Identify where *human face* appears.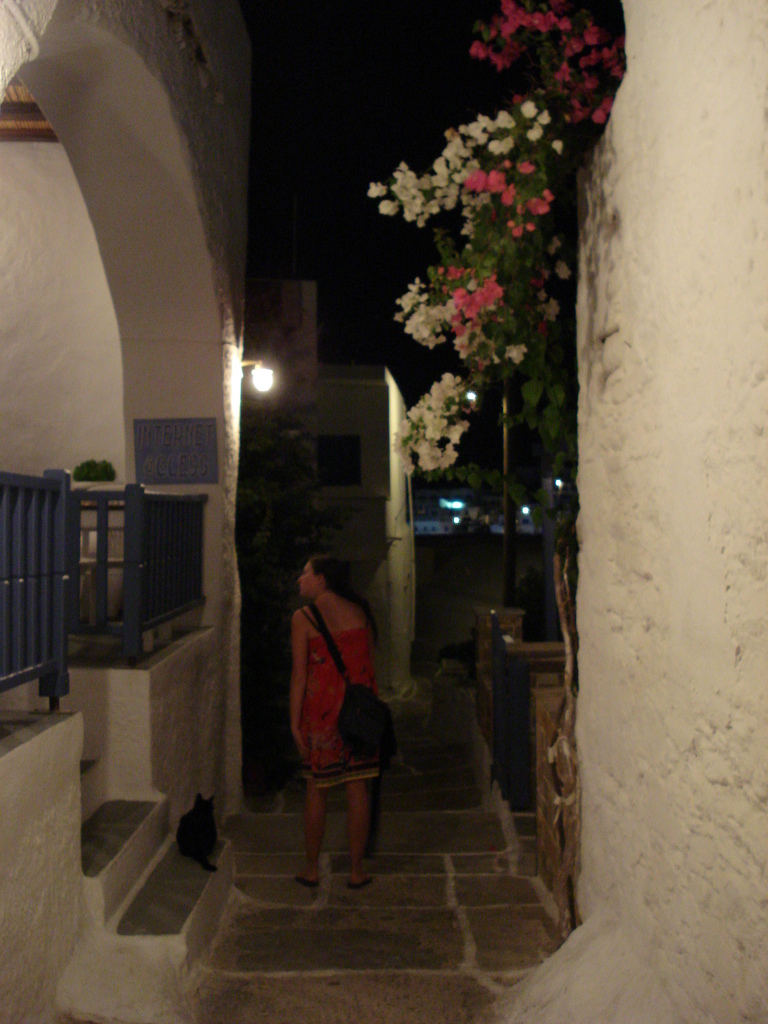
Appears at BBox(298, 562, 319, 598).
